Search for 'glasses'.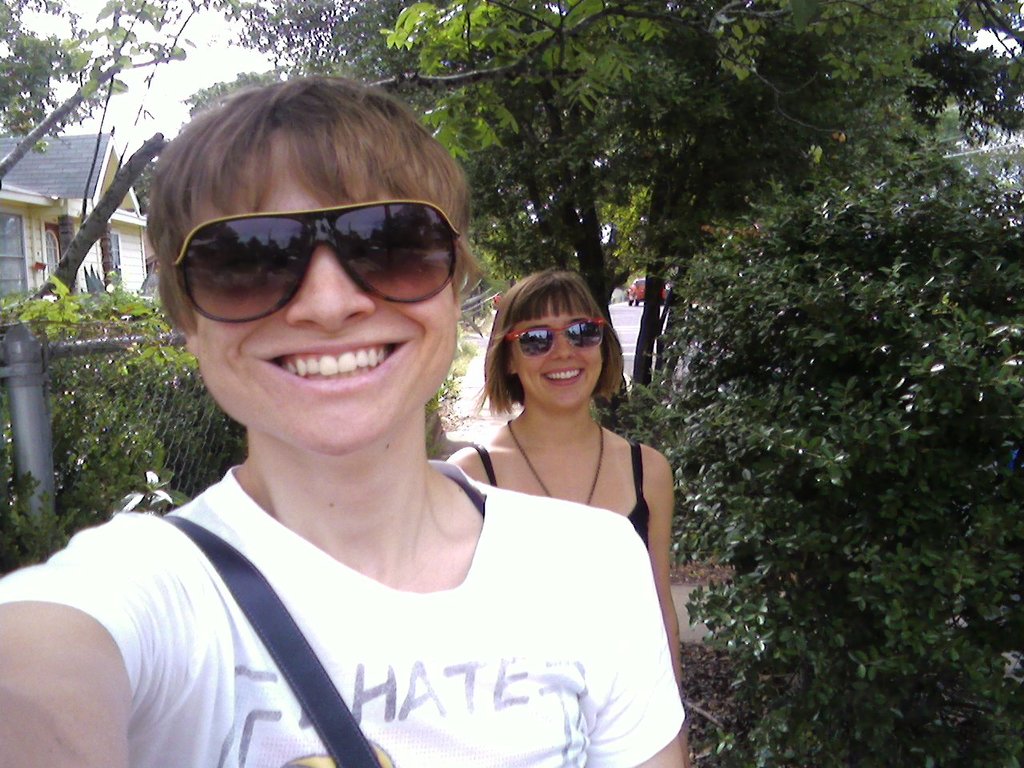
Found at x1=166 y1=194 x2=462 y2=316.
